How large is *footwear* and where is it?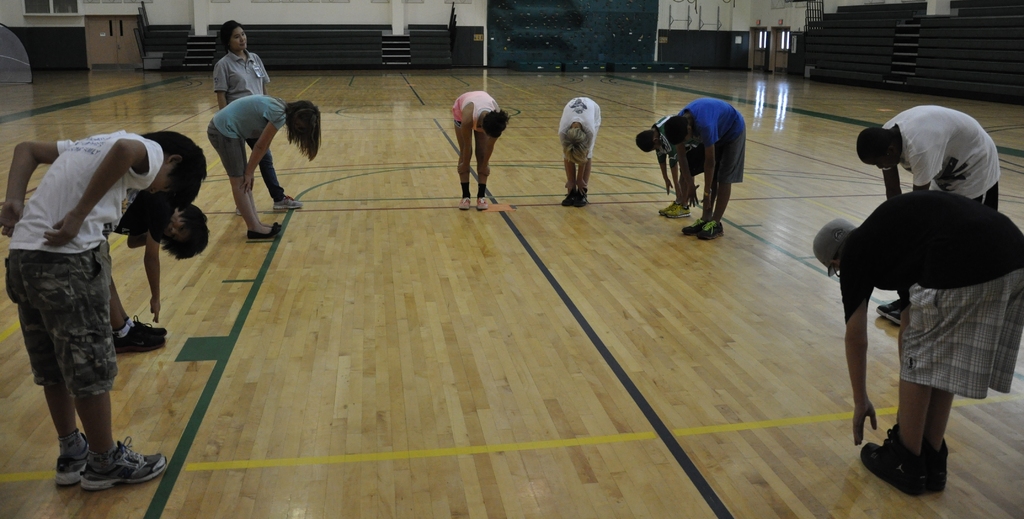
Bounding box: (118, 324, 164, 352).
